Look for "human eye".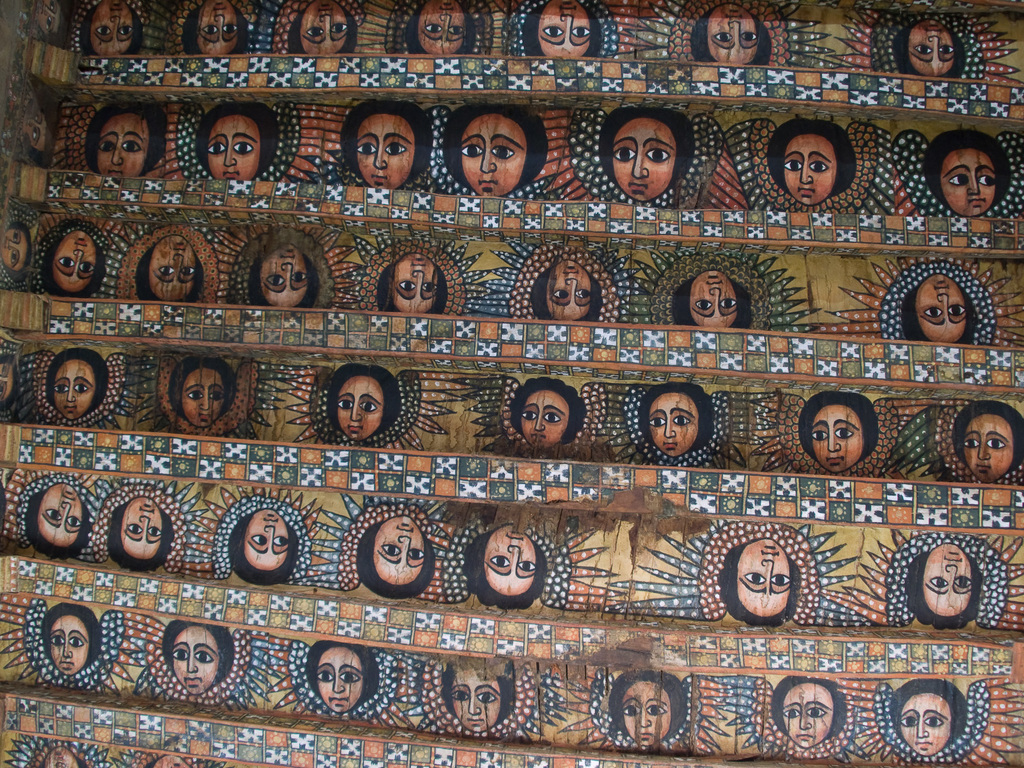
Found: (left=744, top=572, right=765, bottom=584).
